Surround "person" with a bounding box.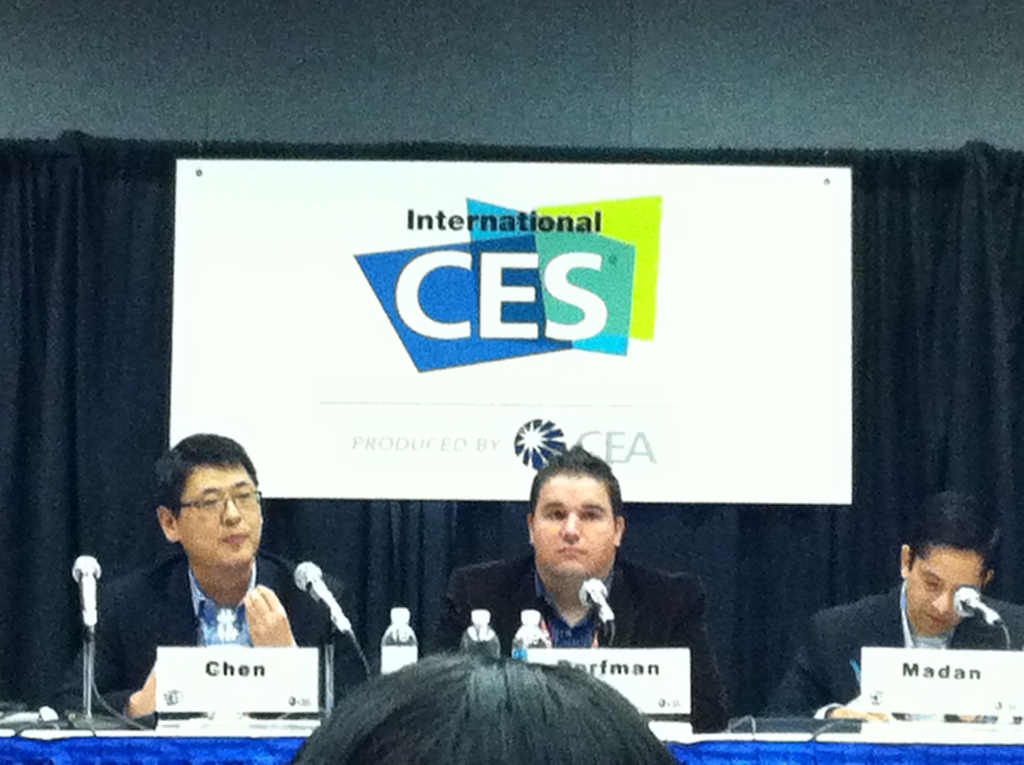
select_region(761, 488, 1023, 721).
